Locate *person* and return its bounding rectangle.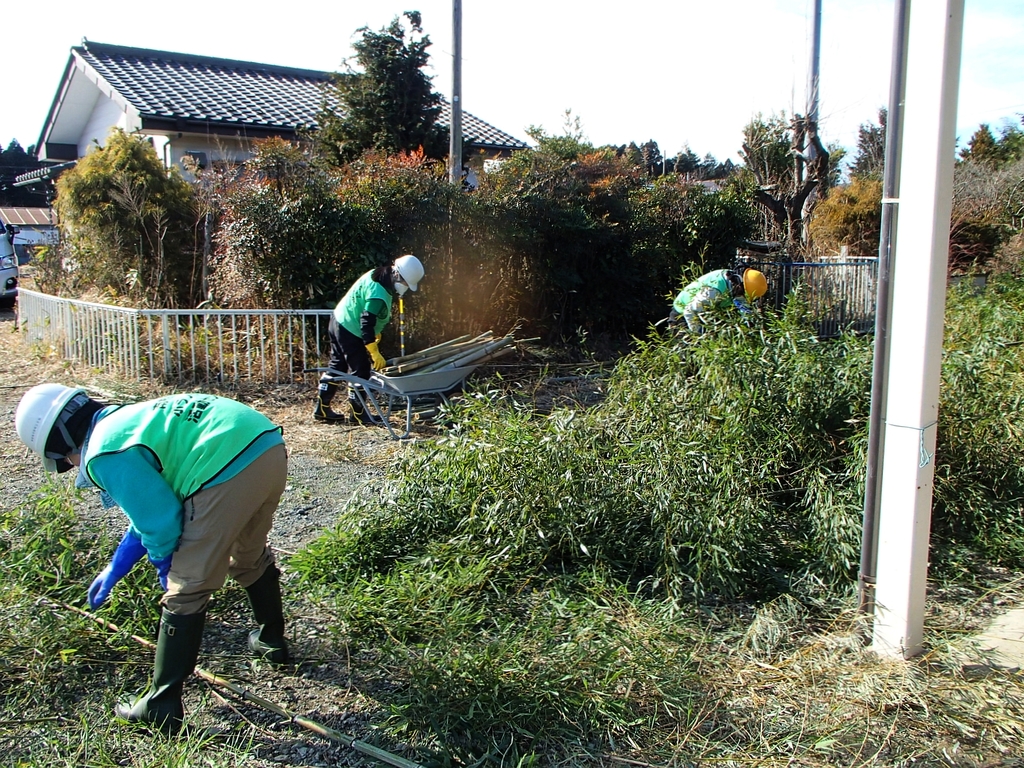
{"x1": 321, "y1": 248, "x2": 408, "y2": 419}.
